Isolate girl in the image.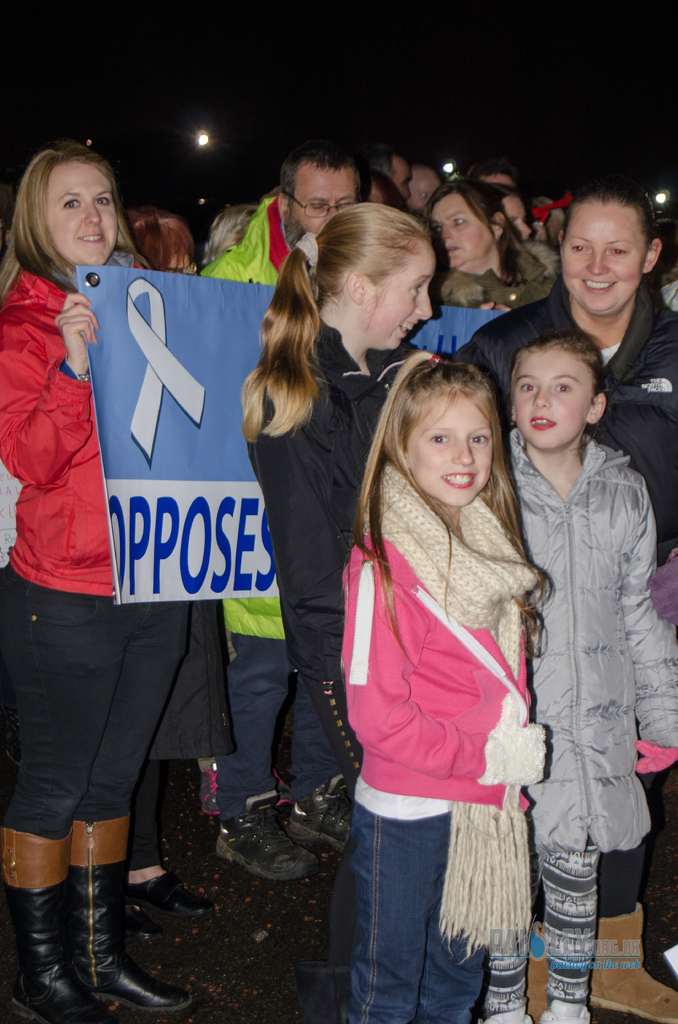
Isolated region: <region>497, 330, 674, 1023</region>.
